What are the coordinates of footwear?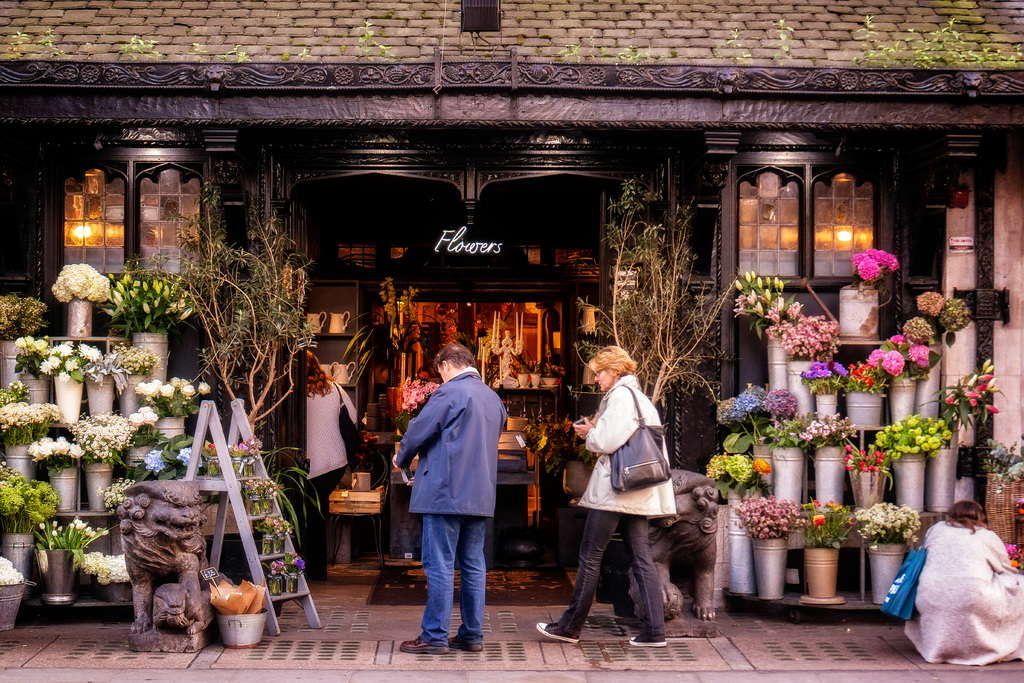
left=625, top=628, right=671, bottom=649.
